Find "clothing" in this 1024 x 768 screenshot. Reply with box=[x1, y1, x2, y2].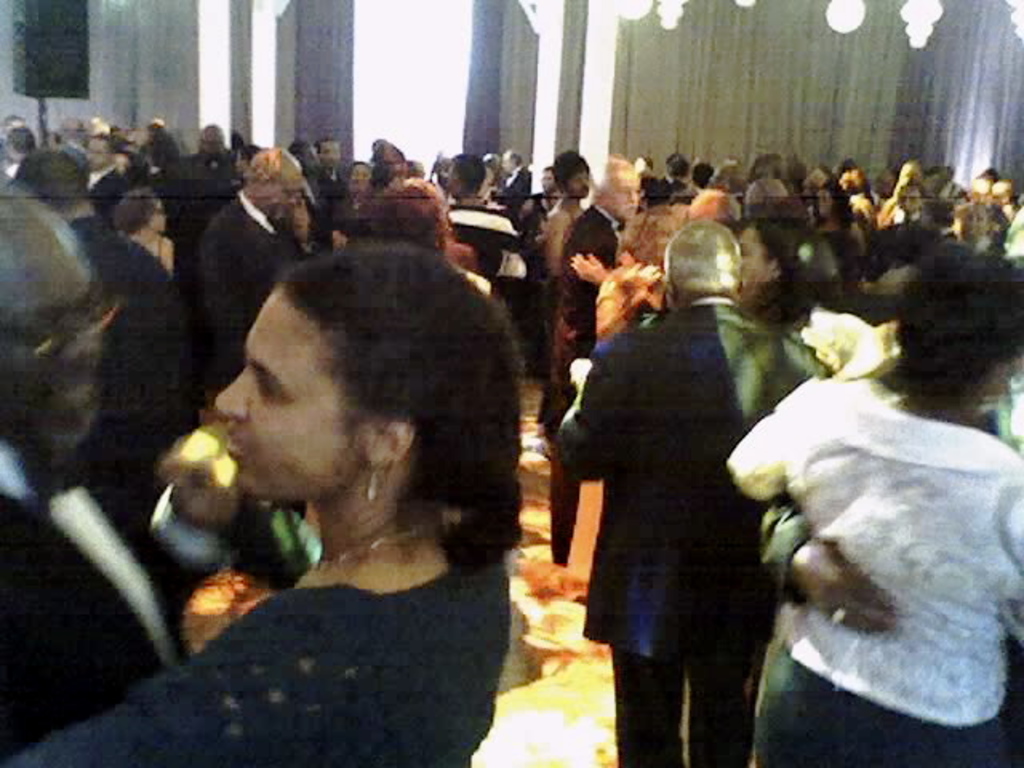
box=[184, 182, 307, 392].
